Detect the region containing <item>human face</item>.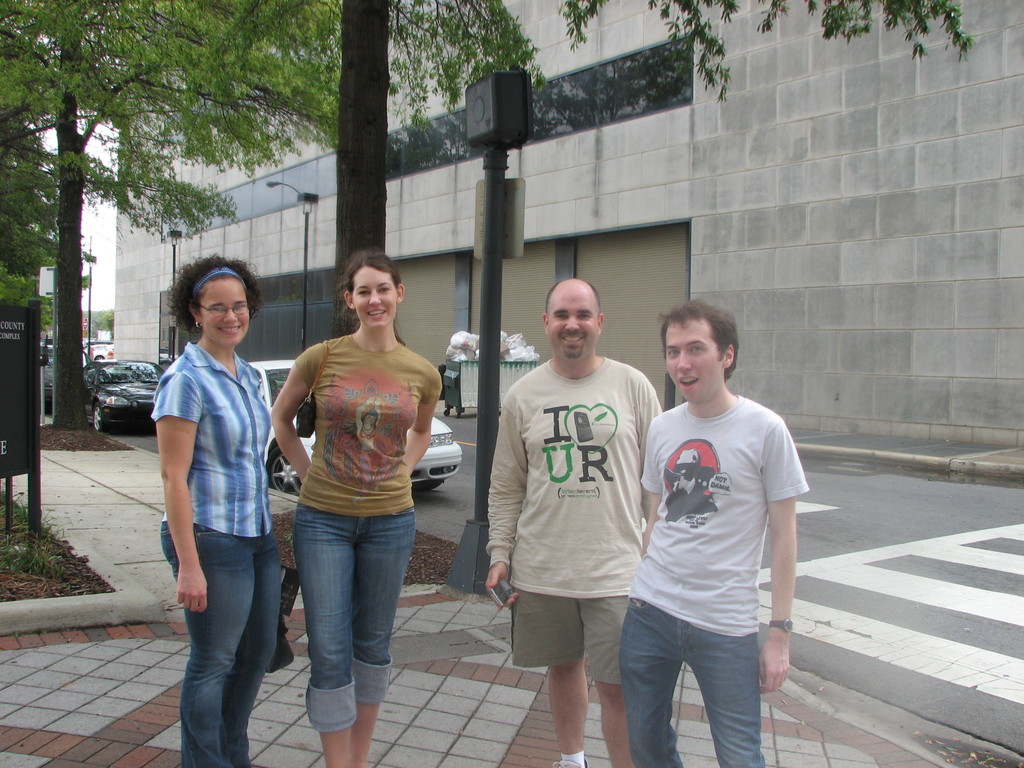
<box>200,278,249,346</box>.
